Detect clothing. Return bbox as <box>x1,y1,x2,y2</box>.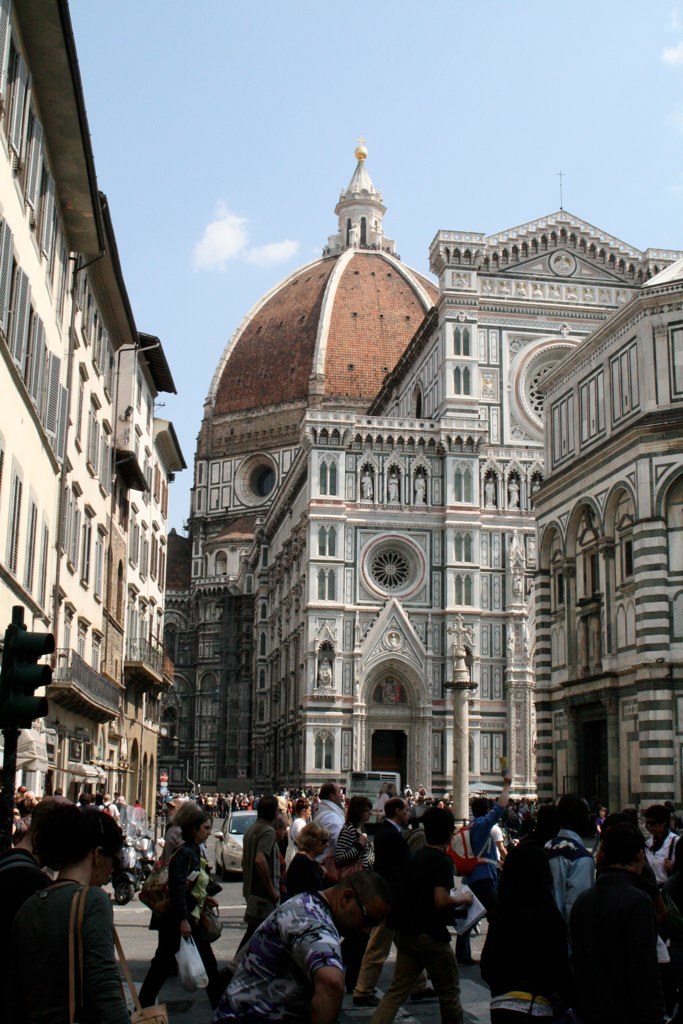
<box>312,800,341,850</box>.
